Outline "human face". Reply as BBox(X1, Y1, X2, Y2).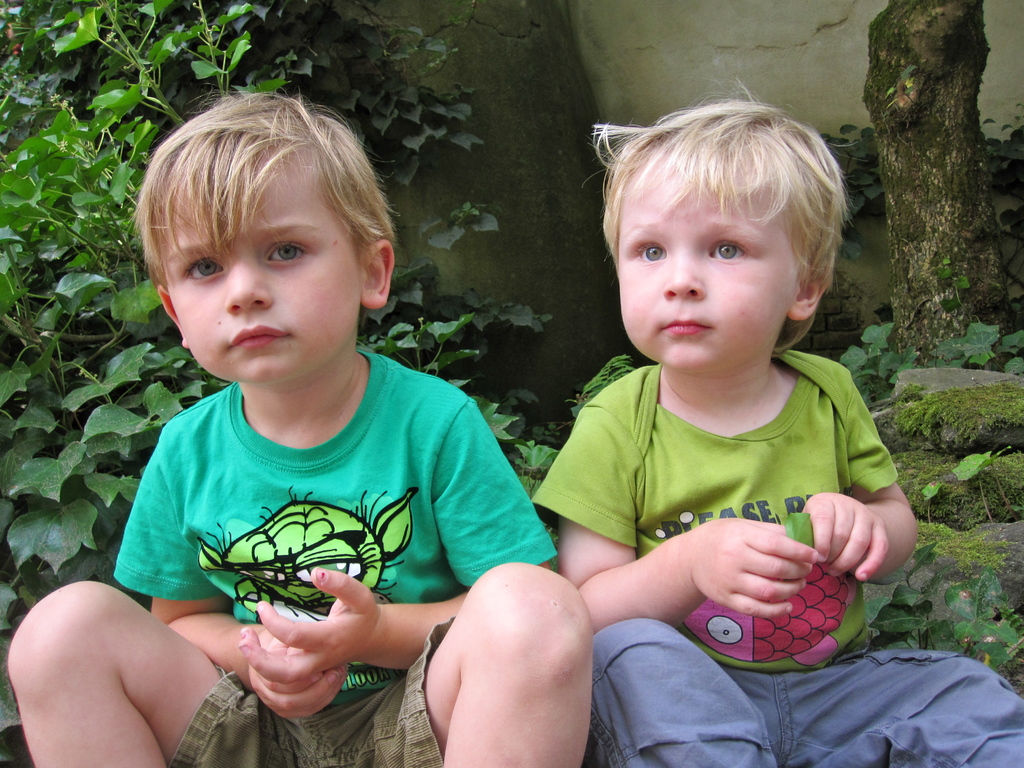
BBox(620, 156, 814, 362).
